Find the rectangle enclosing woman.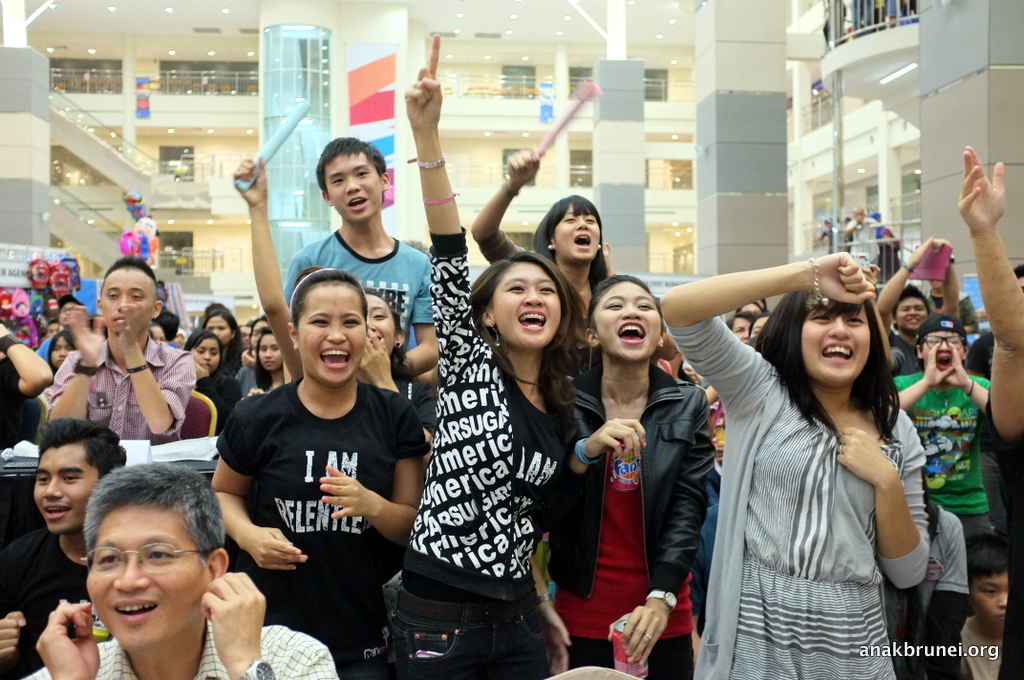
x1=563, y1=276, x2=720, y2=679.
